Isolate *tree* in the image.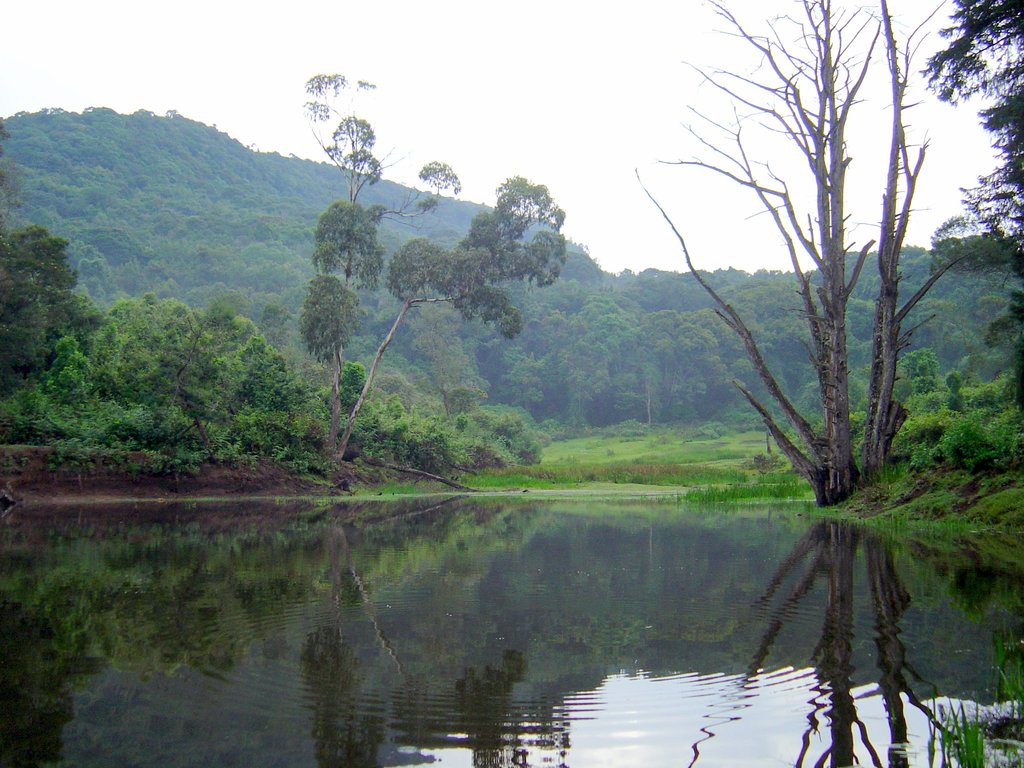
Isolated region: left=636, top=0, right=960, bottom=506.
